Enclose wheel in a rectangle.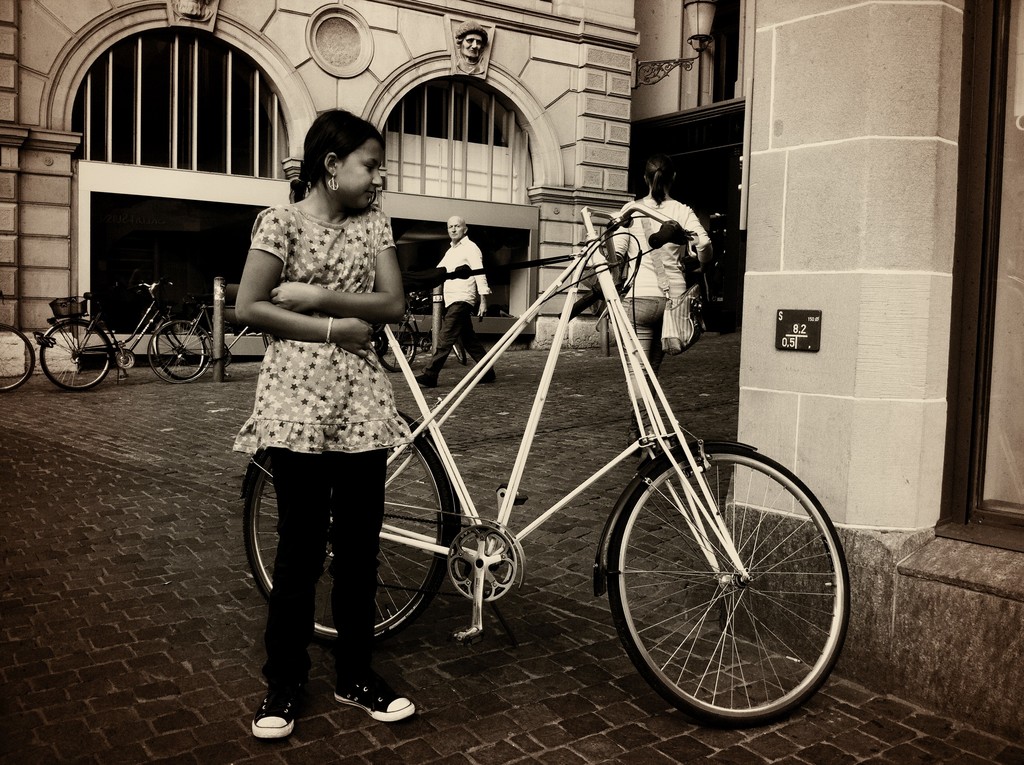
pyautogui.locateOnScreen(149, 319, 210, 386).
